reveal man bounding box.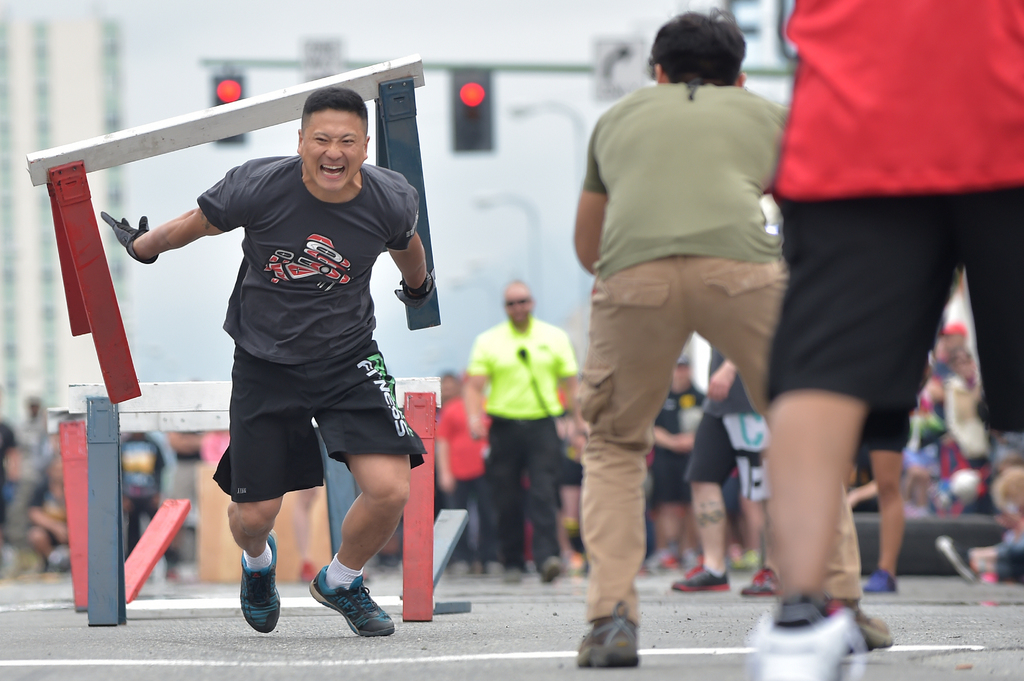
Revealed: box(468, 275, 574, 577).
